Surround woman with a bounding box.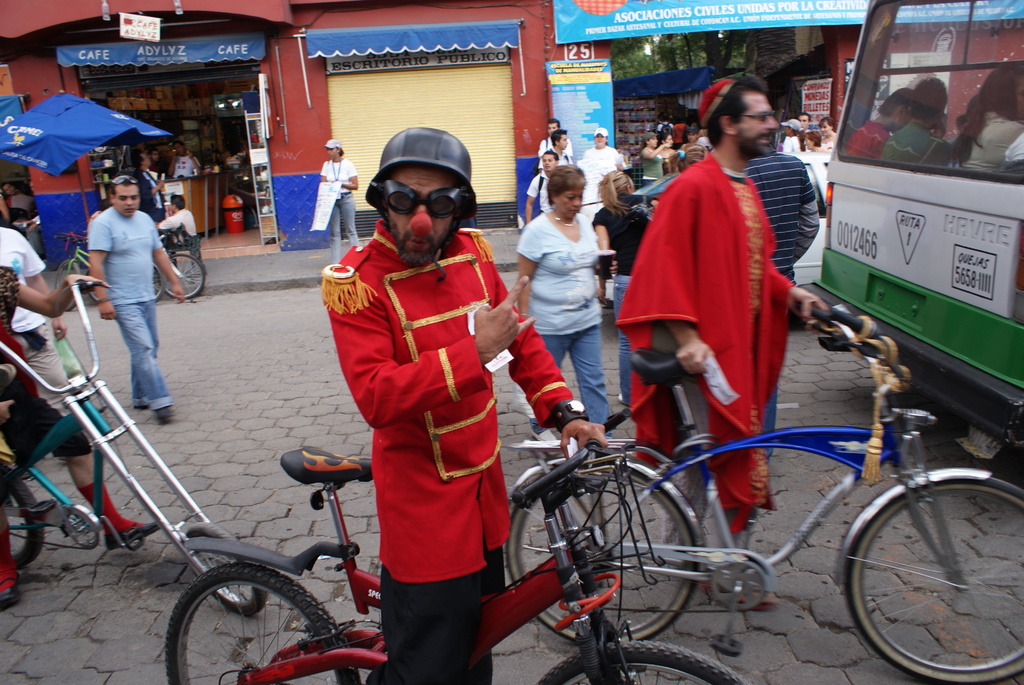
Rect(591, 168, 658, 412).
